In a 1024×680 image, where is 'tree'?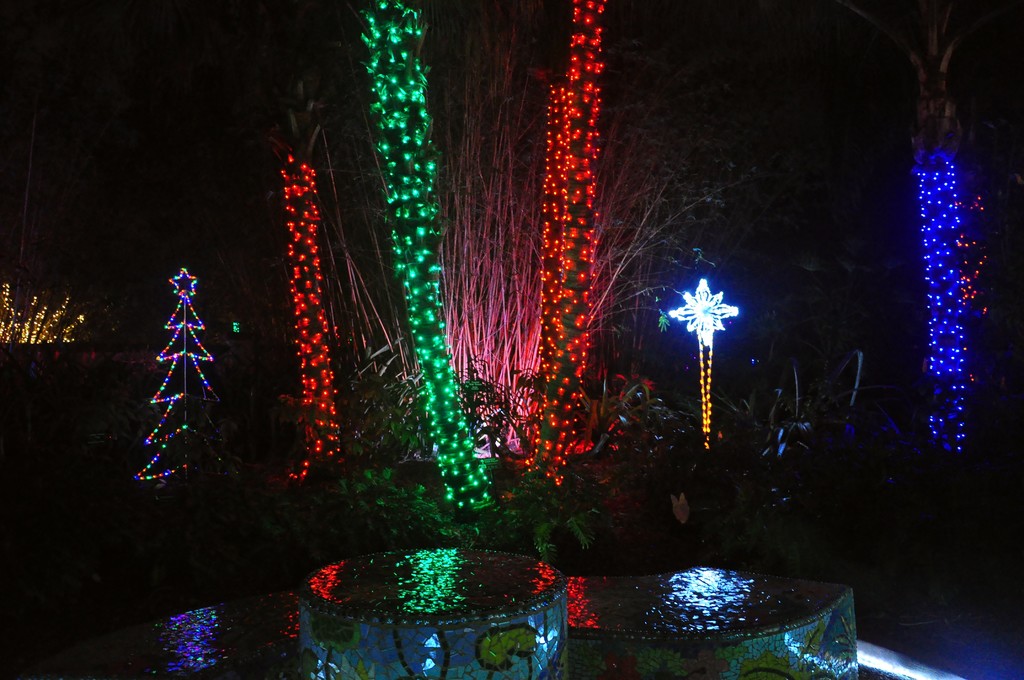
BBox(236, 0, 766, 546).
